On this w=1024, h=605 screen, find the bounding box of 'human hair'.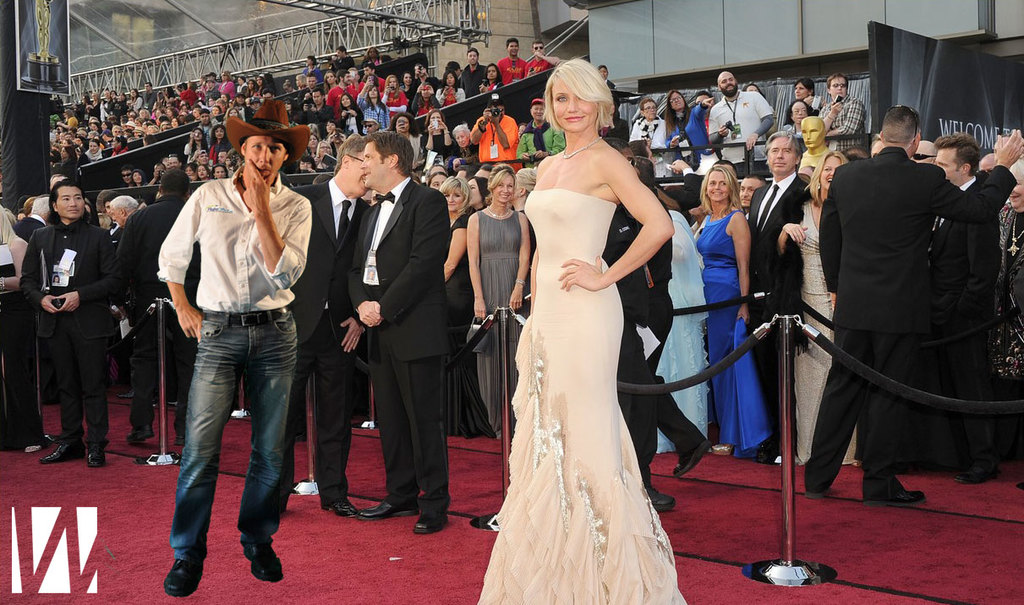
Bounding box: 533:37:546:55.
